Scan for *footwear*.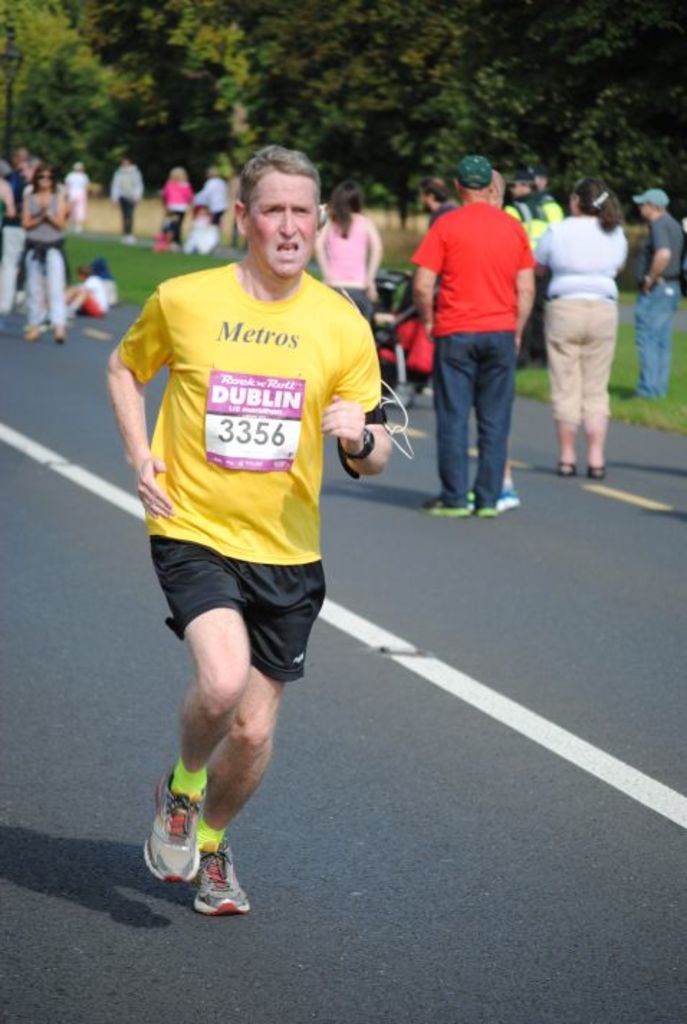
Scan result: 423,486,480,511.
